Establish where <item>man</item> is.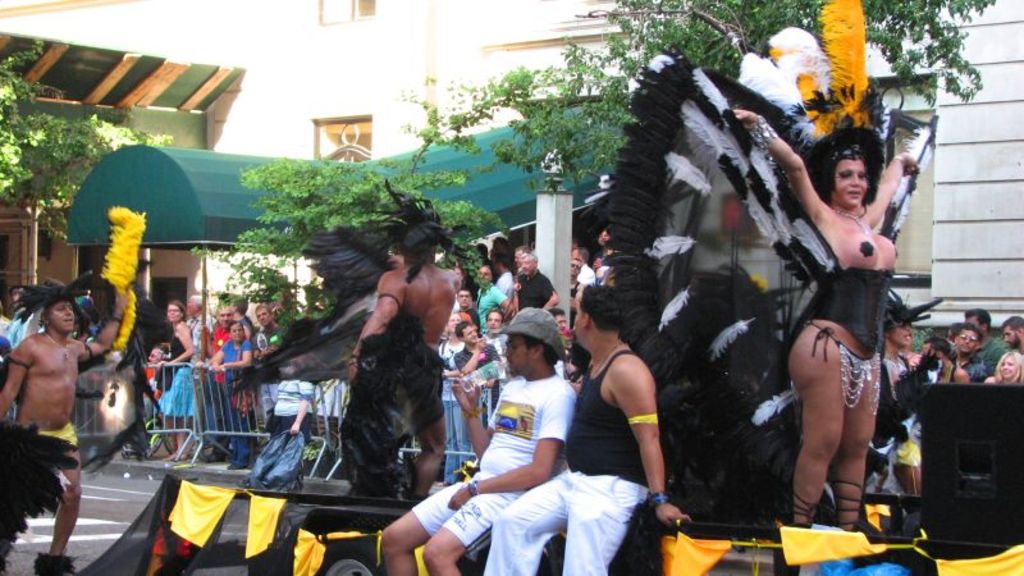
Established at x1=484, y1=280, x2=684, y2=575.
